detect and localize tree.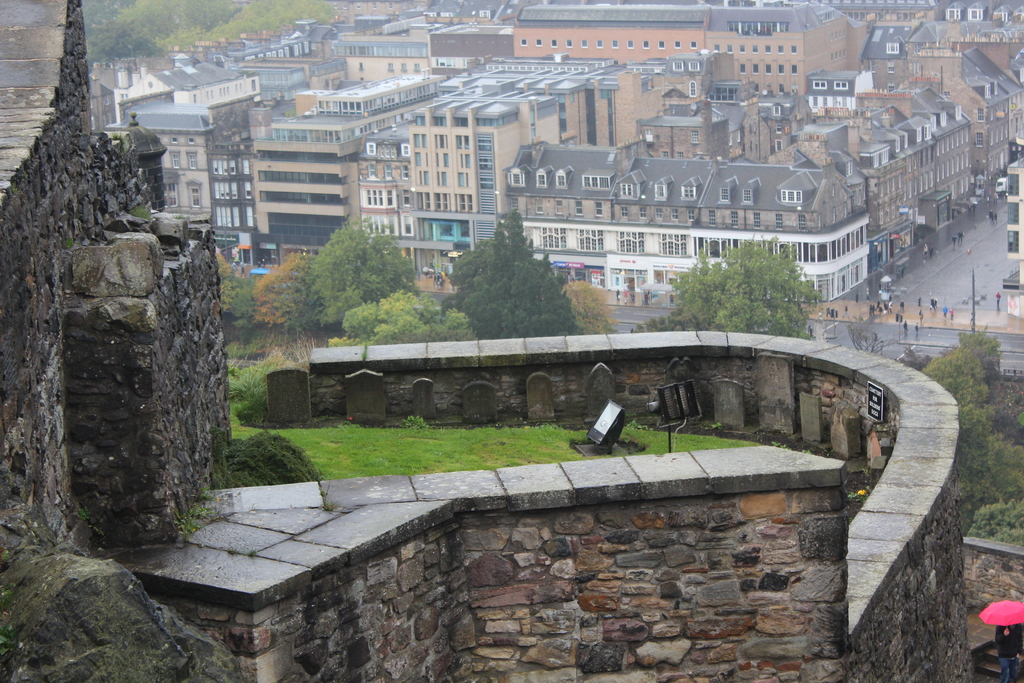
Localized at <bbox>209, 264, 252, 330</bbox>.
